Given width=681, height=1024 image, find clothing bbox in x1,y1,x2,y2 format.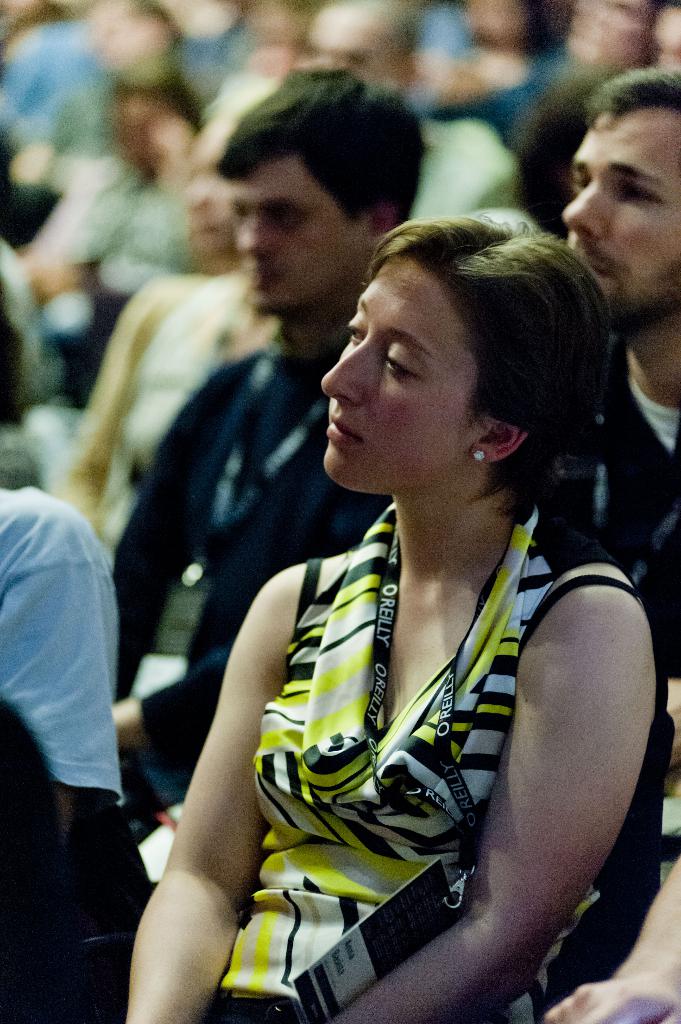
111,333,396,821.
